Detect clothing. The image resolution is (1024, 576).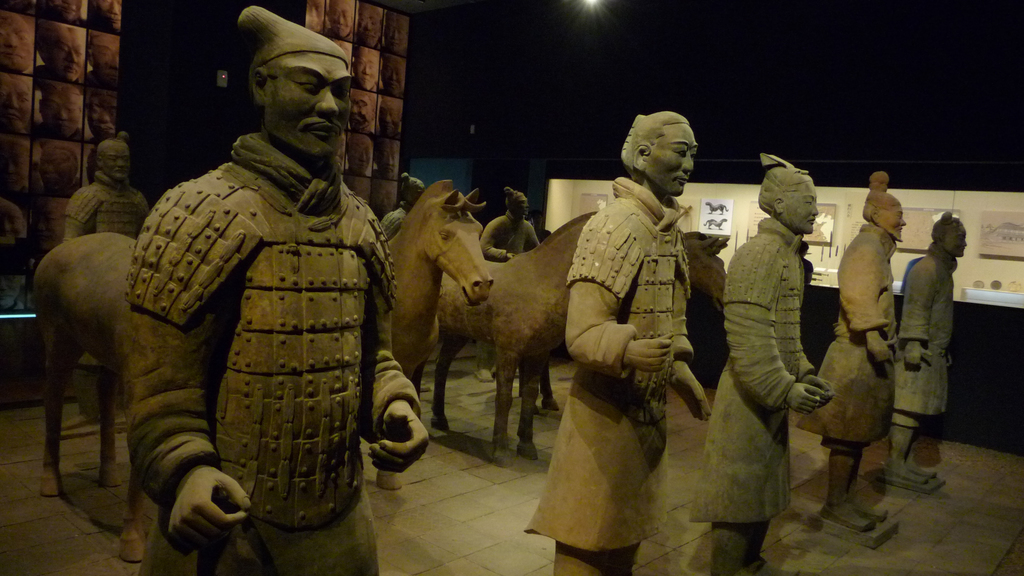
797:217:895:451.
